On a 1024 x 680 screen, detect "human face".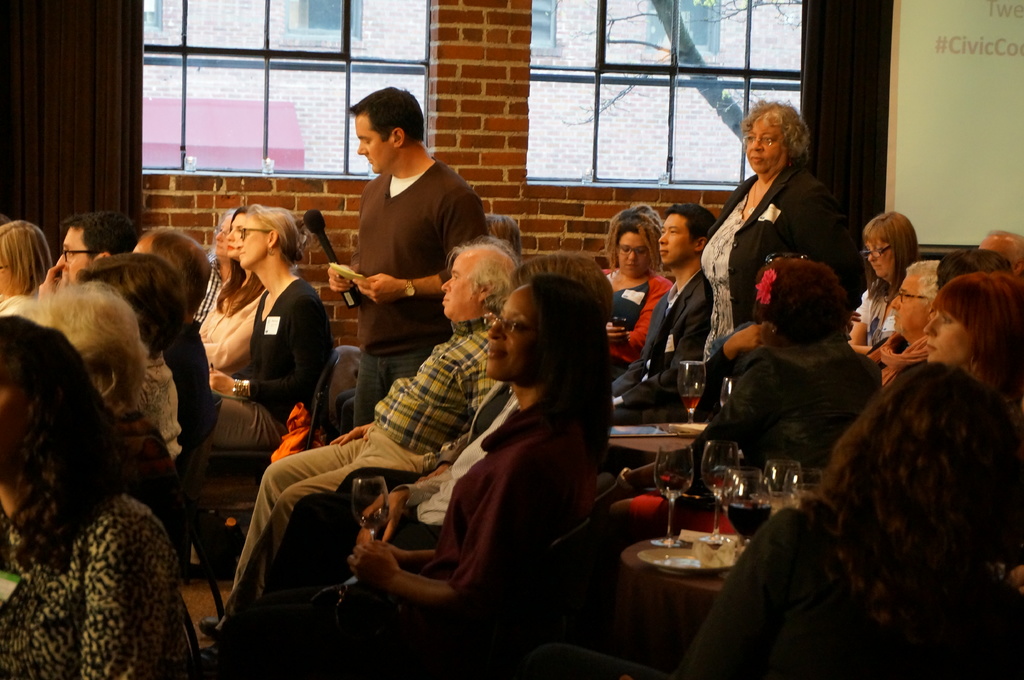
box(924, 303, 977, 362).
